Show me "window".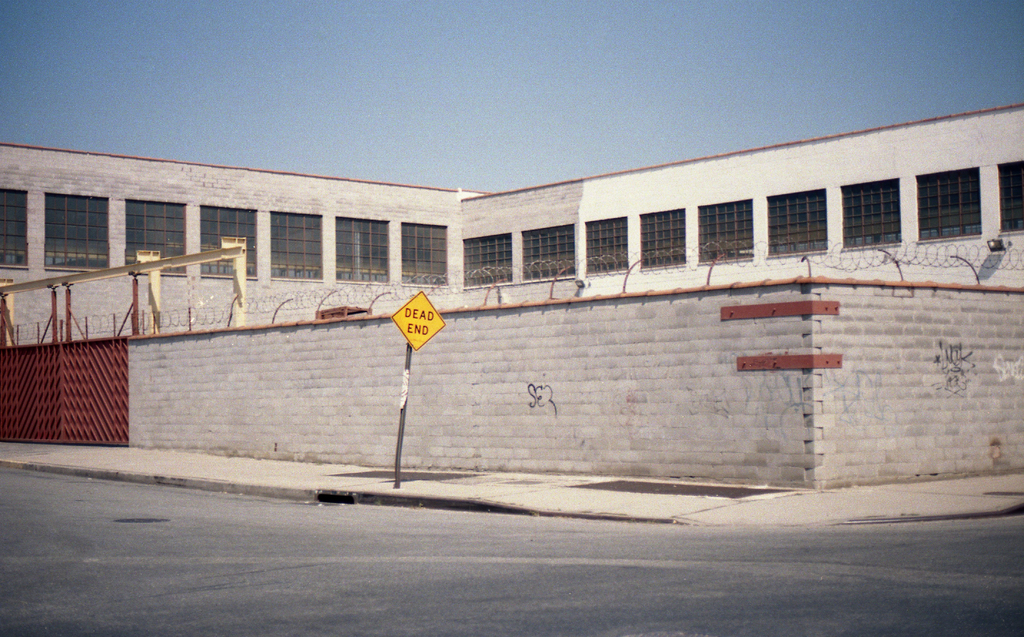
"window" is here: [698,206,753,258].
